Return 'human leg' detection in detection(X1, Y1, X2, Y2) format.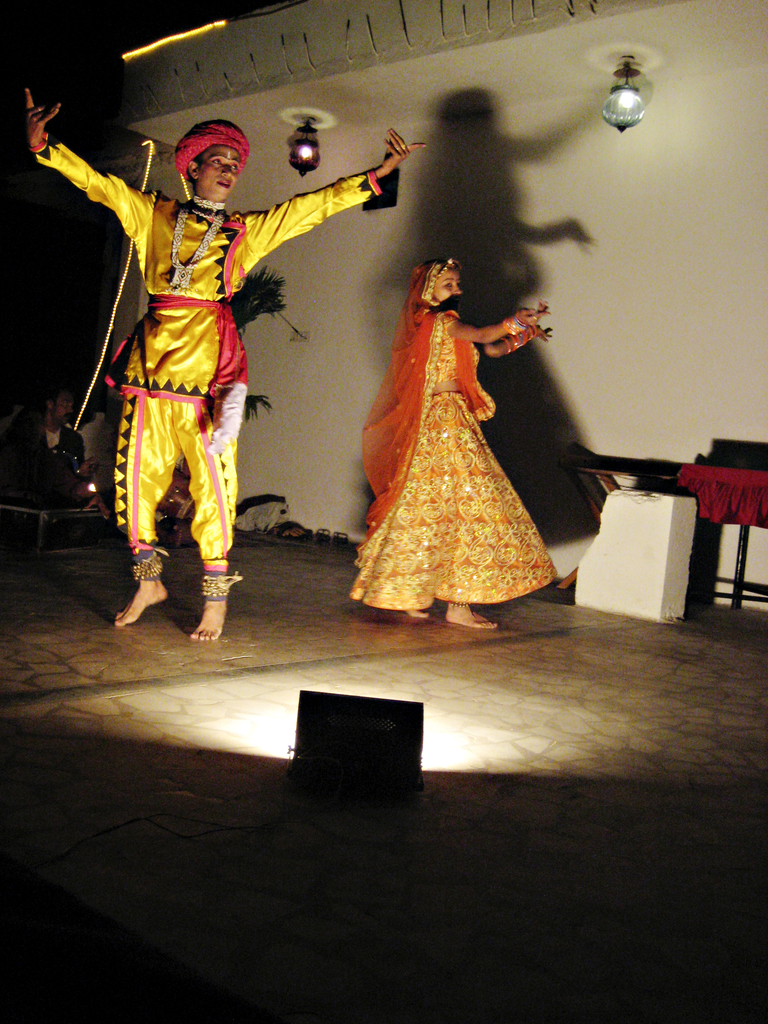
detection(443, 394, 504, 632).
